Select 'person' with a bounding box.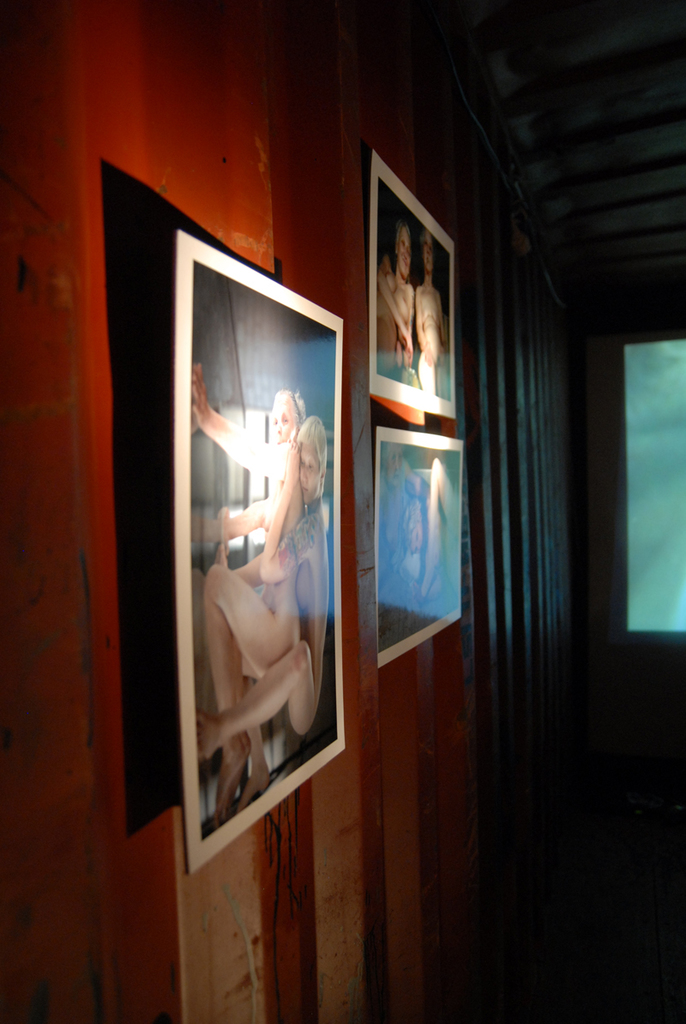
{"x1": 404, "y1": 222, "x2": 448, "y2": 386}.
